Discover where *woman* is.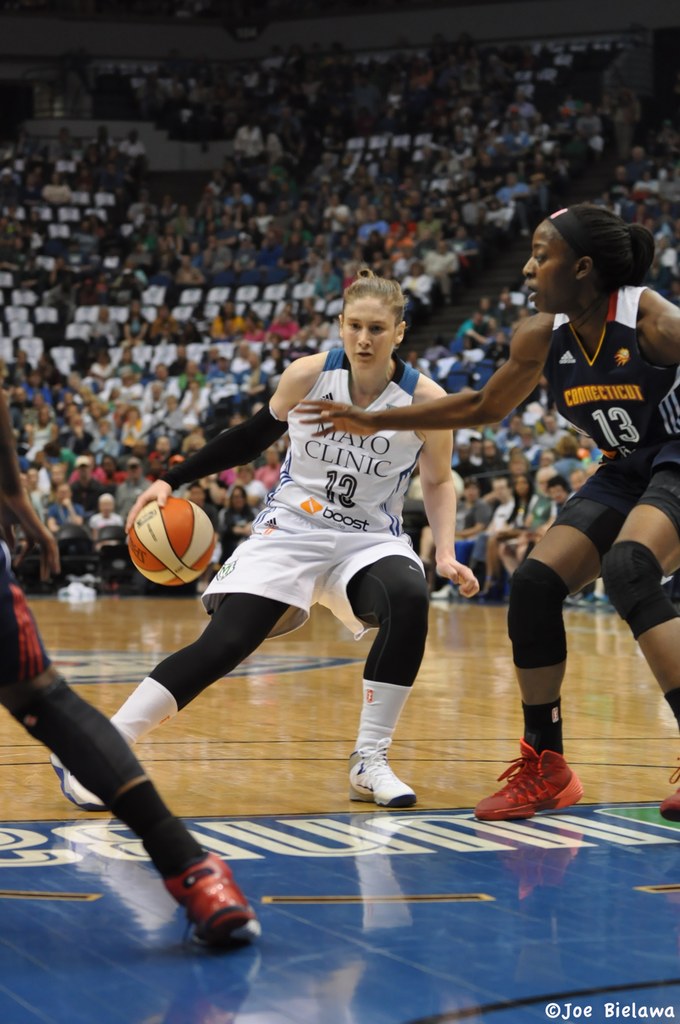
Discovered at rect(142, 310, 173, 346).
